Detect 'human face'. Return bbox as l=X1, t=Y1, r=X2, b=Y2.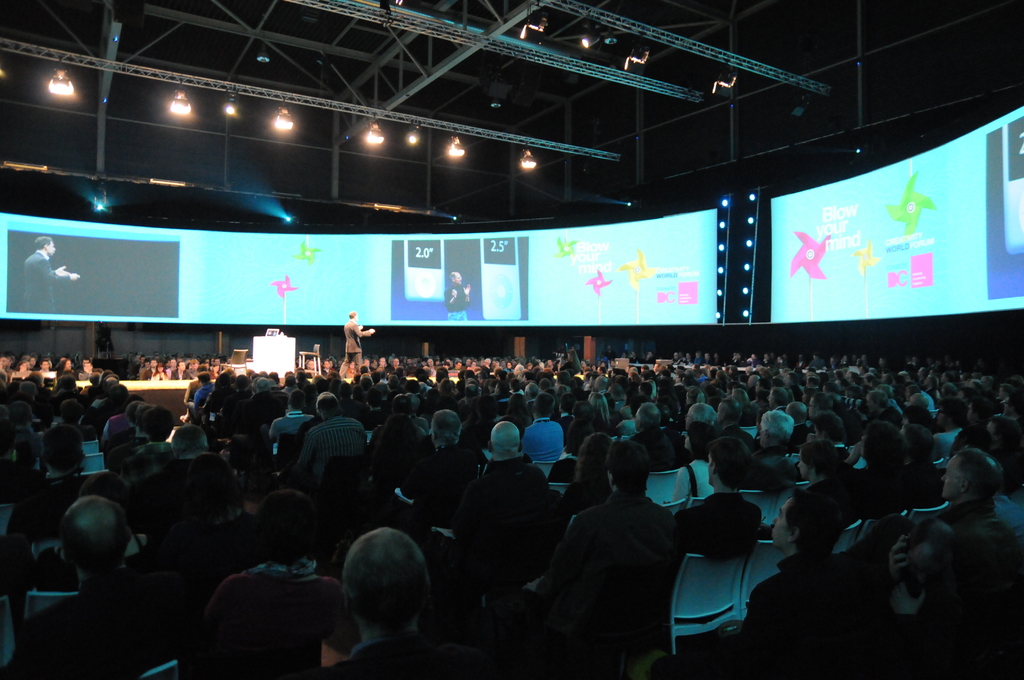
l=771, t=496, r=792, b=544.
